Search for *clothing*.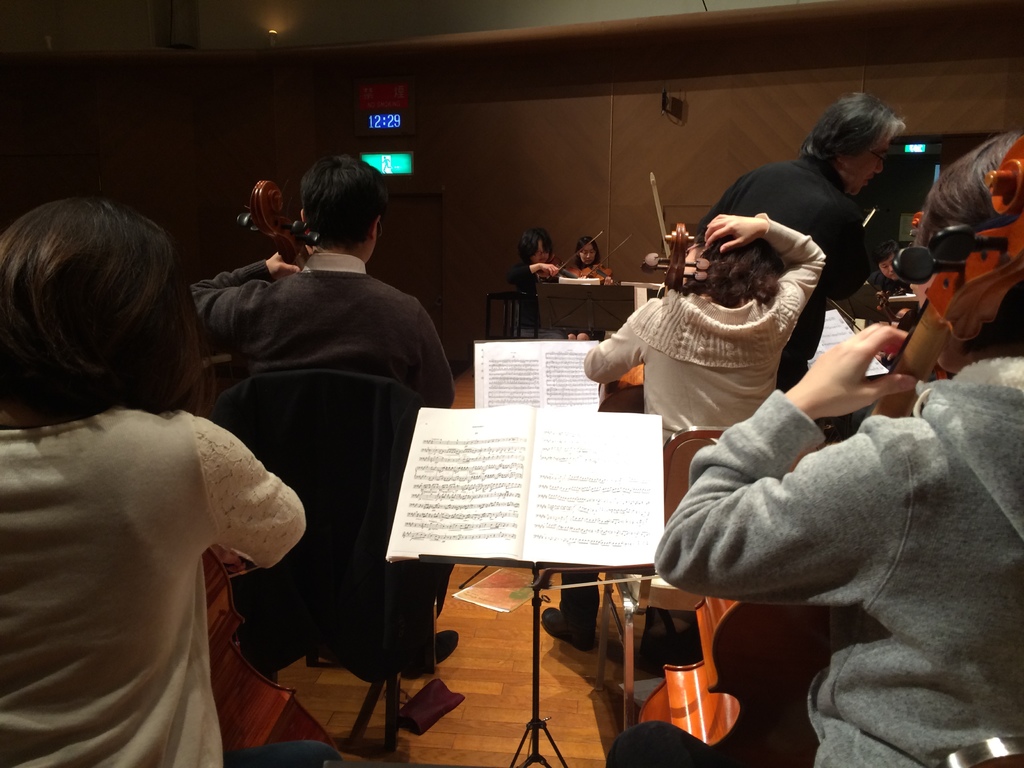
Found at [192,249,450,674].
